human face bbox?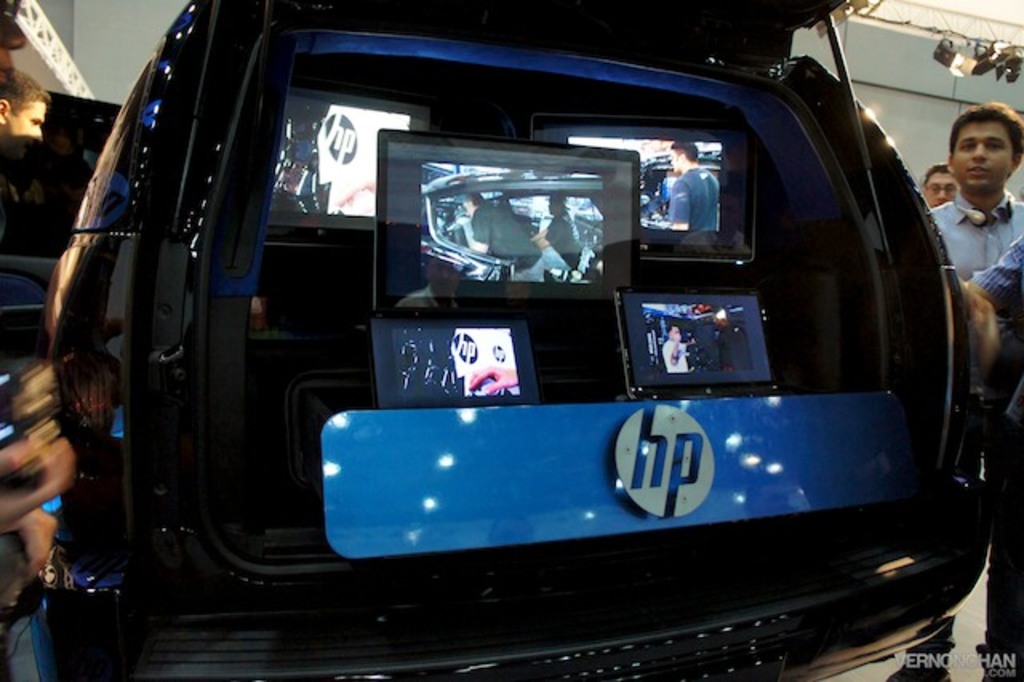
bbox=(6, 101, 45, 134)
